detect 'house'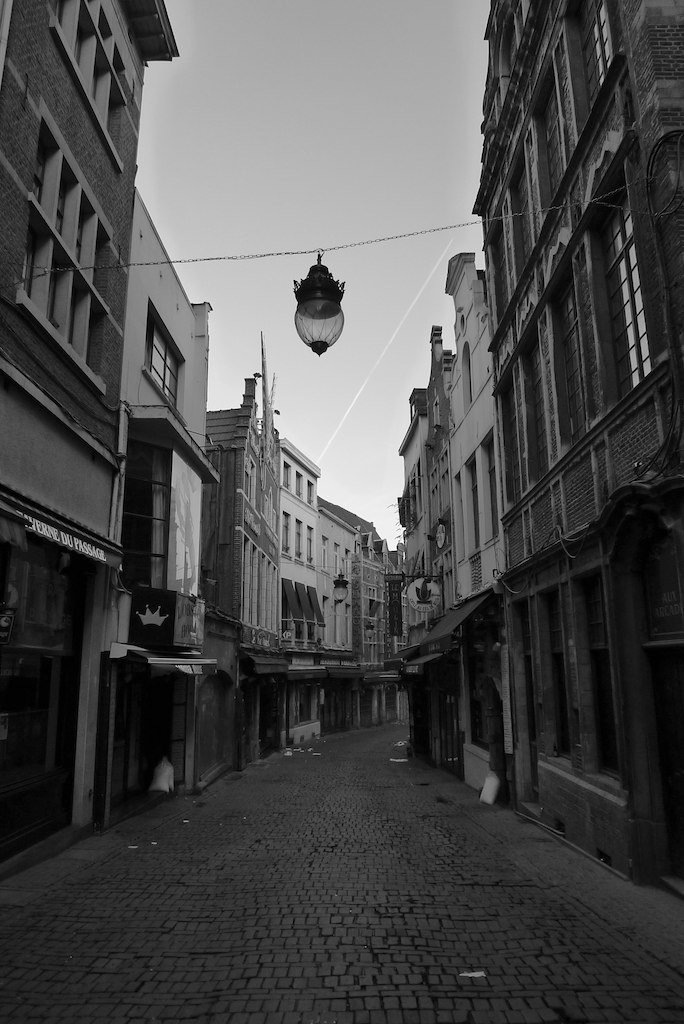
(272, 443, 385, 716)
